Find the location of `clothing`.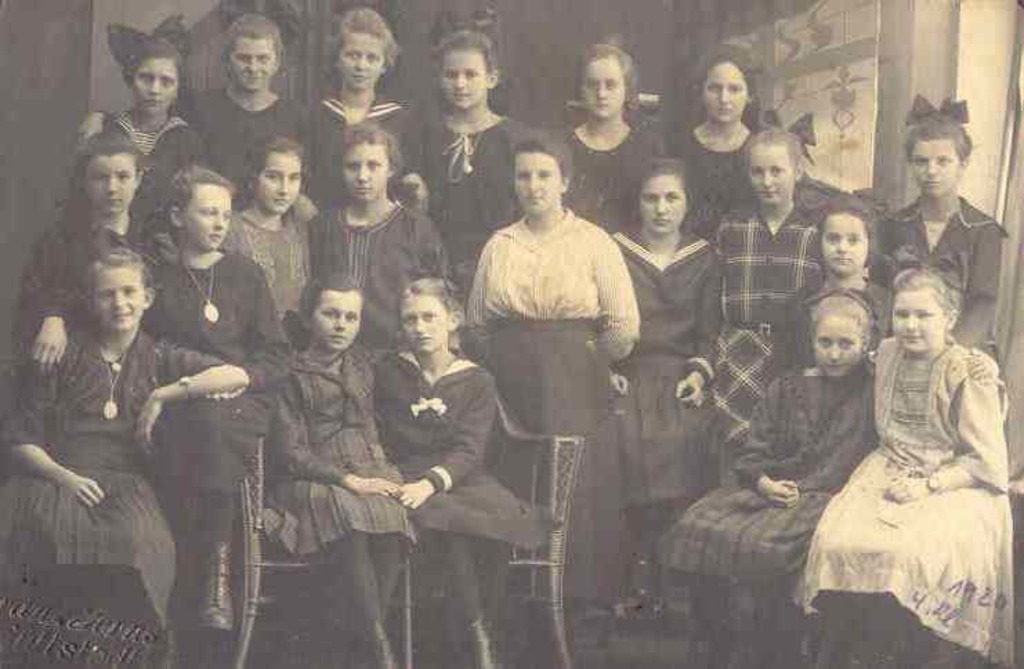
Location: select_region(556, 120, 662, 257).
